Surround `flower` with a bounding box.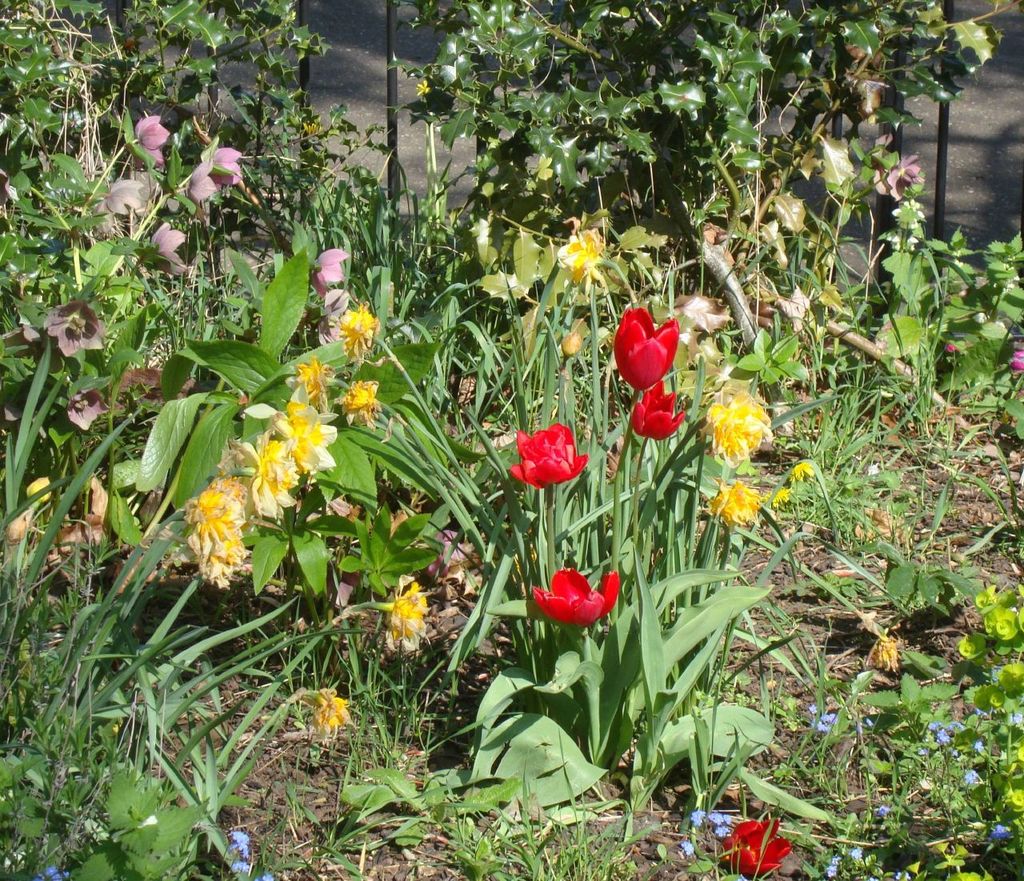
535 576 617 618.
